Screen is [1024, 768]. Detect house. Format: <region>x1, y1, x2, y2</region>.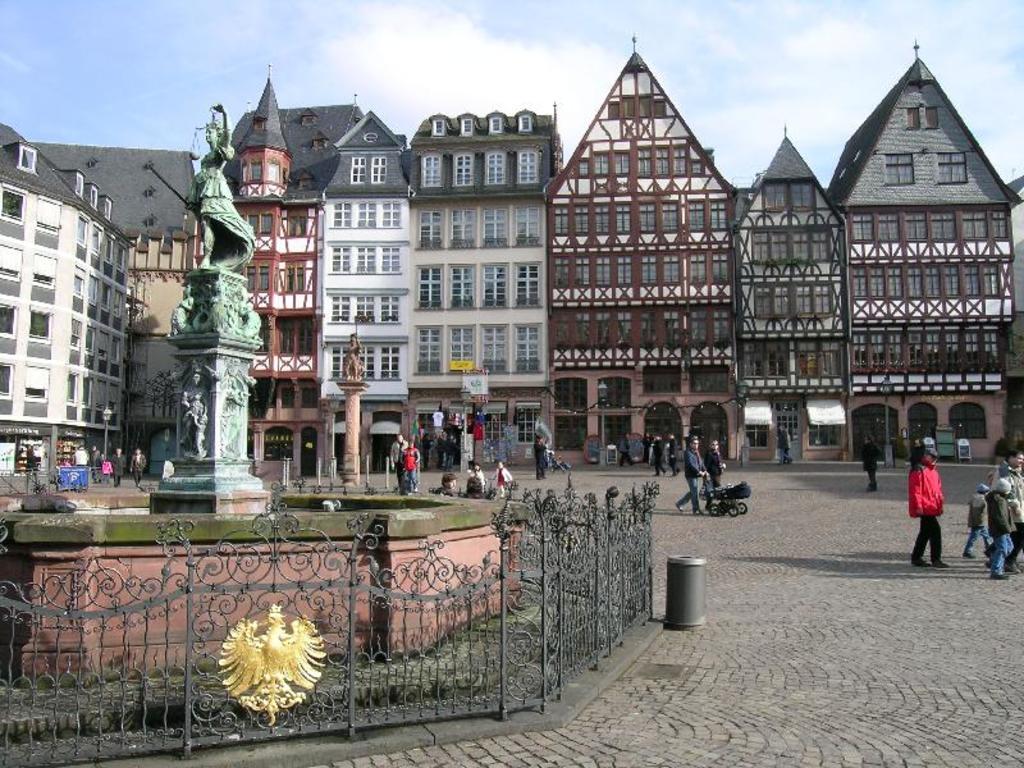
<region>220, 97, 413, 463</region>.
